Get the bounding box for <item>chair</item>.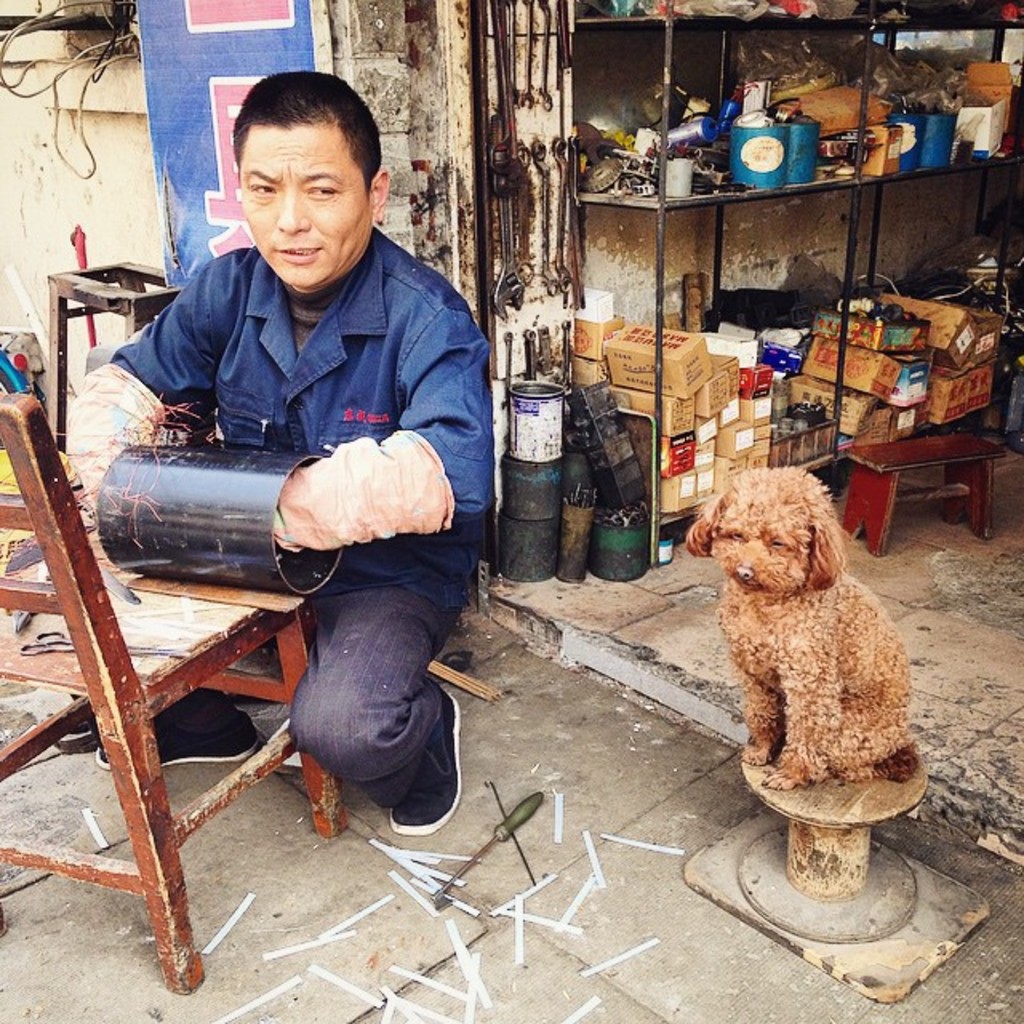
bbox=[0, 354, 314, 960].
